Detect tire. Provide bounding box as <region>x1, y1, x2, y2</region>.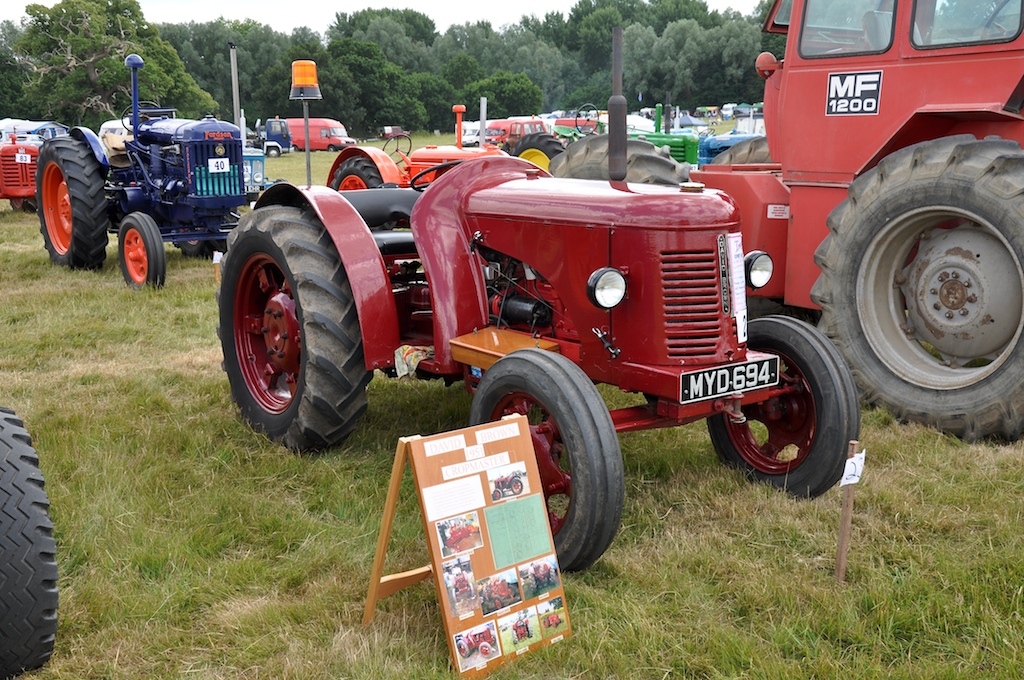
<region>323, 143, 336, 151</region>.
